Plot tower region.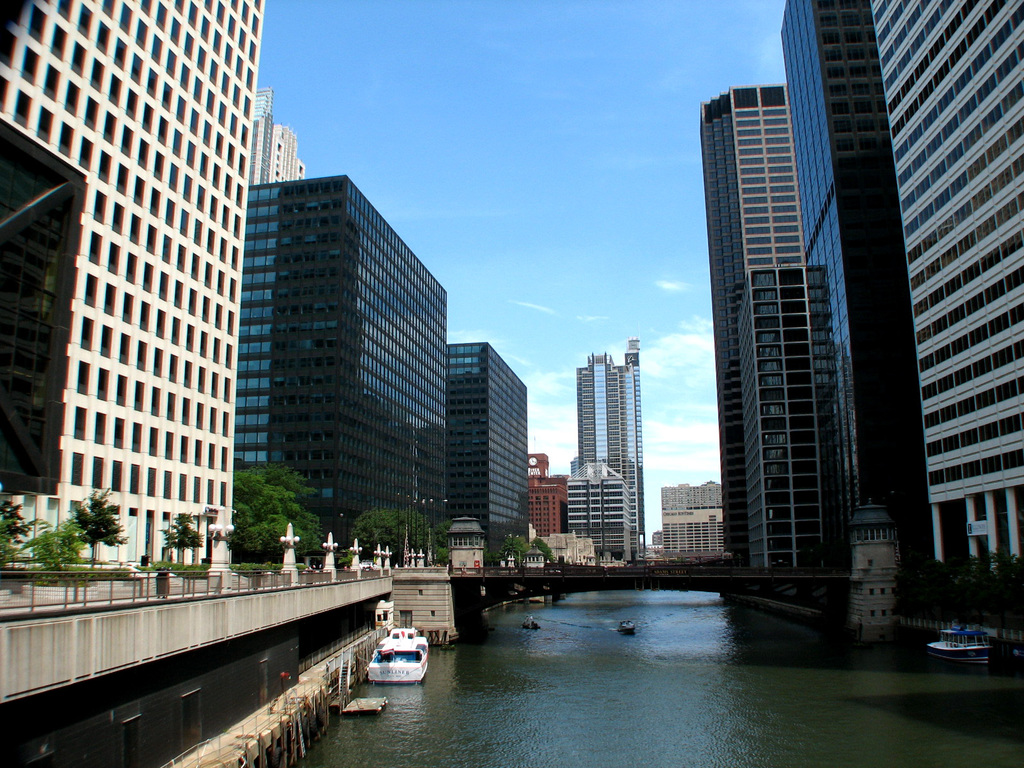
Plotted at {"left": 777, "top": 0, "right": 1023, "bottom": 590}.
